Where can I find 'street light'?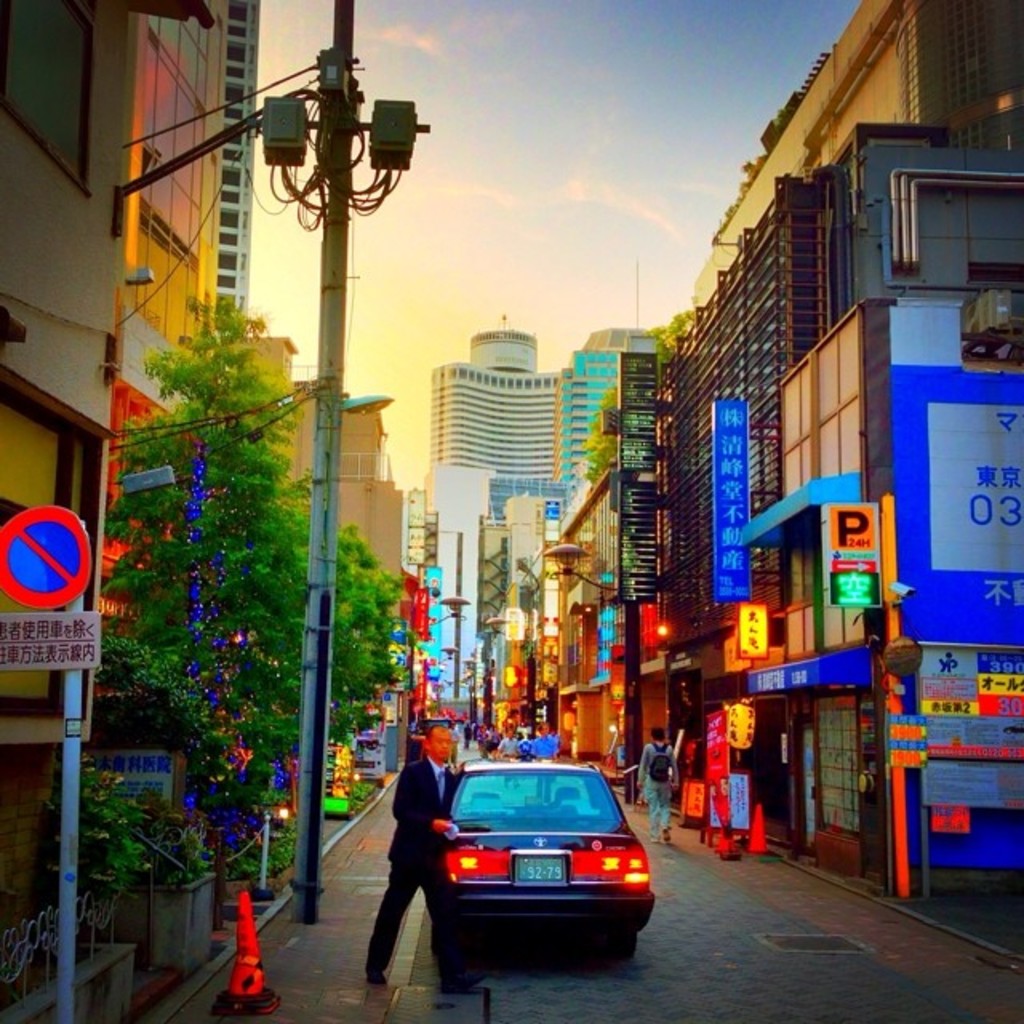
You can find it at region(546, 541, 614, 590).
